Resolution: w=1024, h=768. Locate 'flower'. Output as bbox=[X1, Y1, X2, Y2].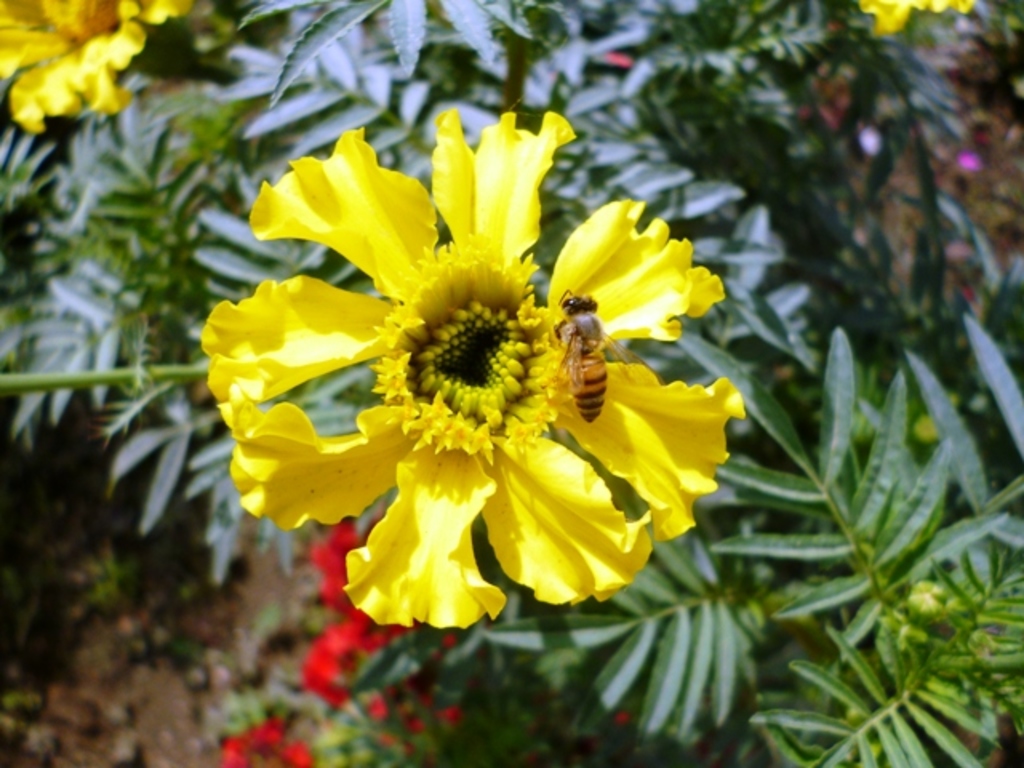
bbox=[306, 522, 362, 613].
